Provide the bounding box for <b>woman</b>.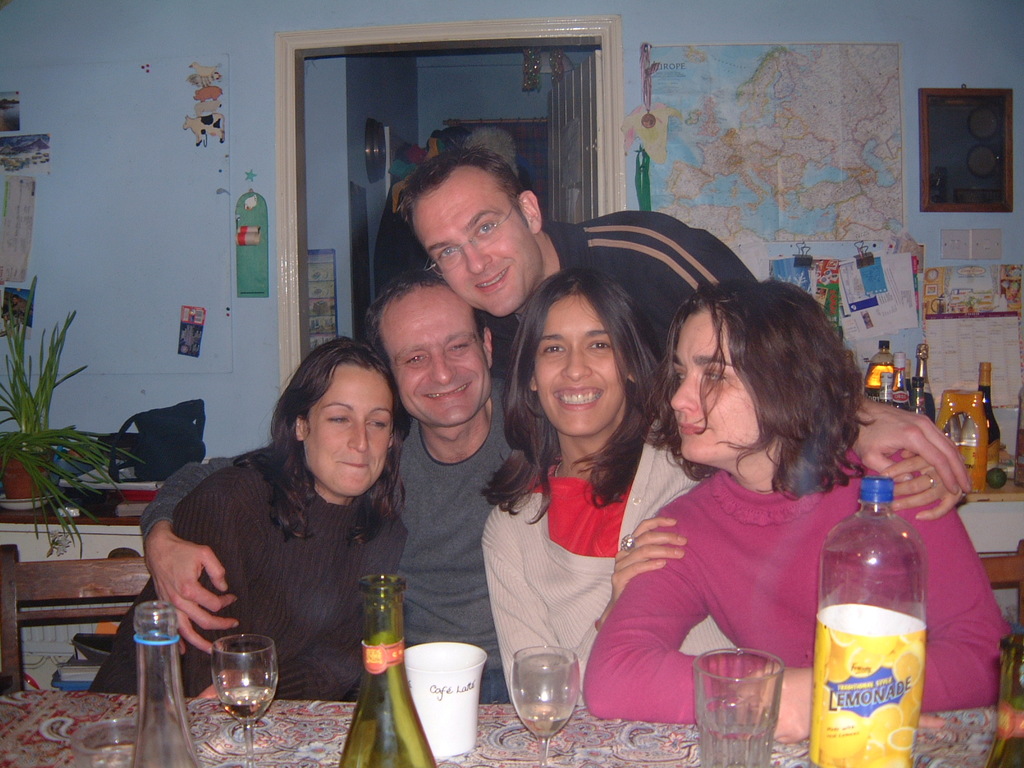
(left=90, top=336, right=404, bottom=703).
